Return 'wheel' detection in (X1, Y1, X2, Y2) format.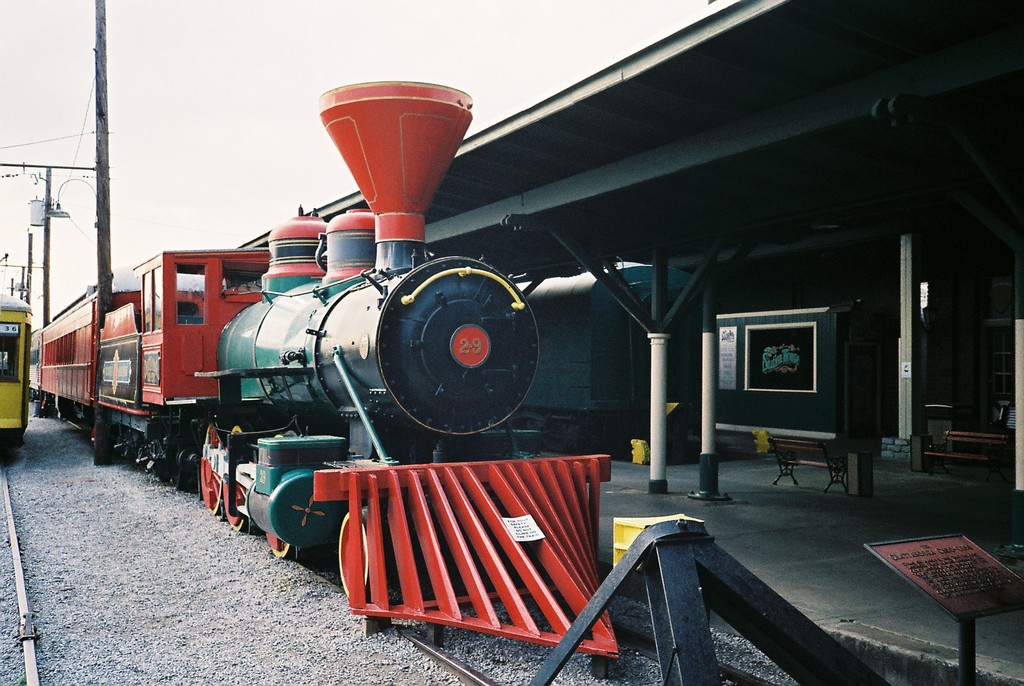
(260, 527, 296, 562).
